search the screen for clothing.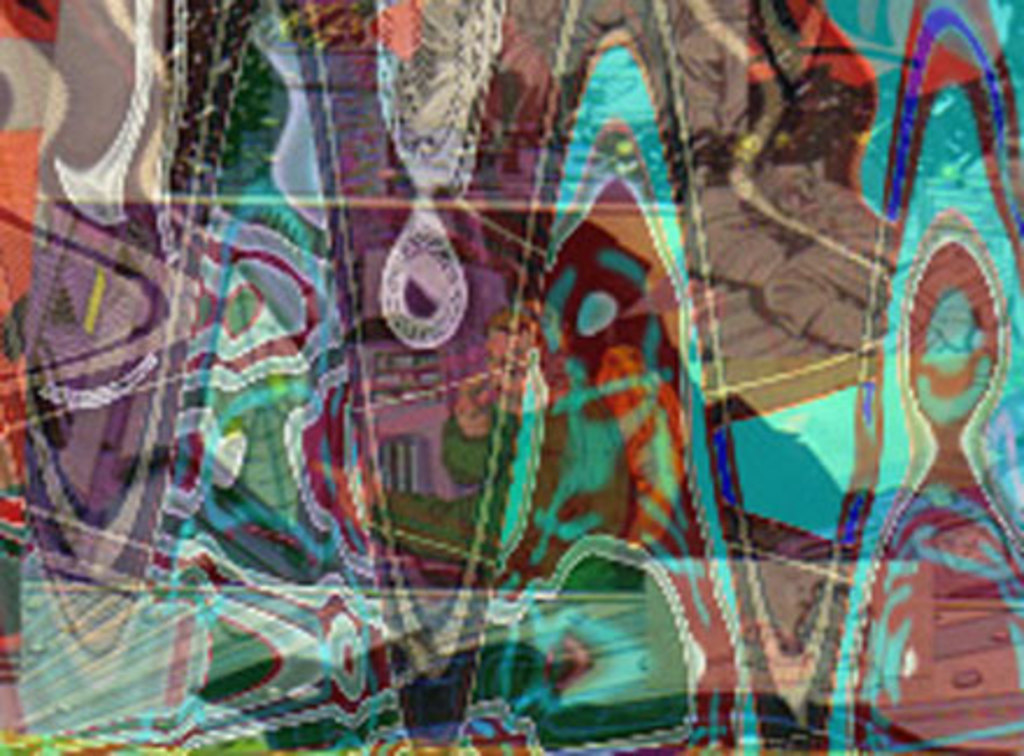
Found at <bbox>0, 0, 1022, 754</bbox>.
